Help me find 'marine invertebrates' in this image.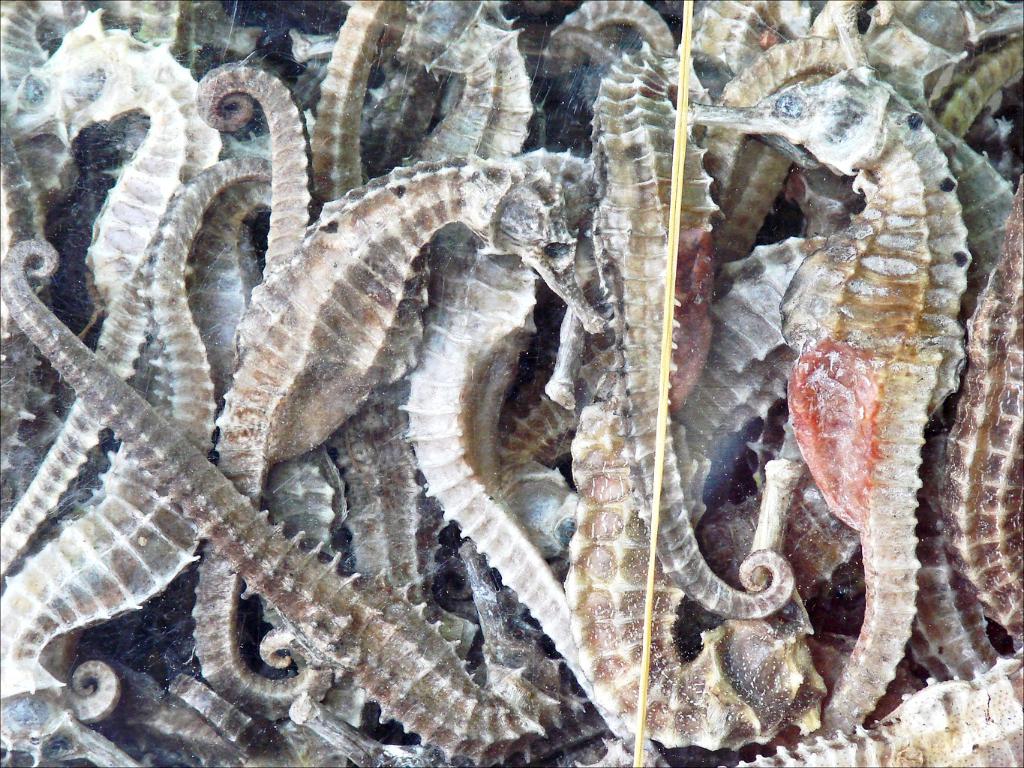
Found it: (0,212,586,767).
